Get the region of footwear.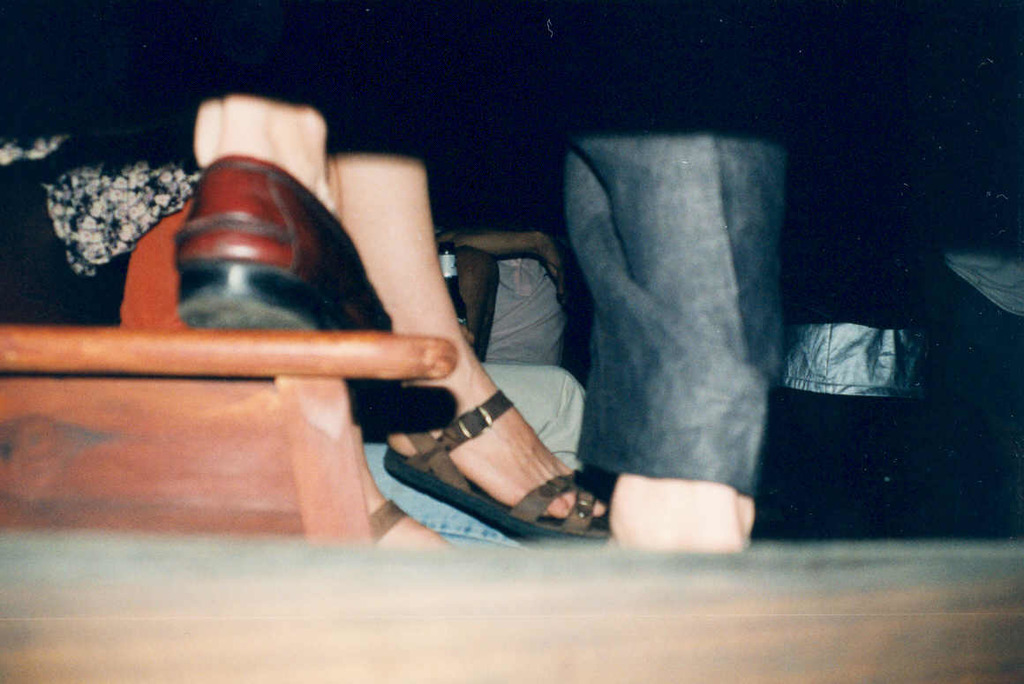
x1=370, y1=384, x2=587, y2=545.
